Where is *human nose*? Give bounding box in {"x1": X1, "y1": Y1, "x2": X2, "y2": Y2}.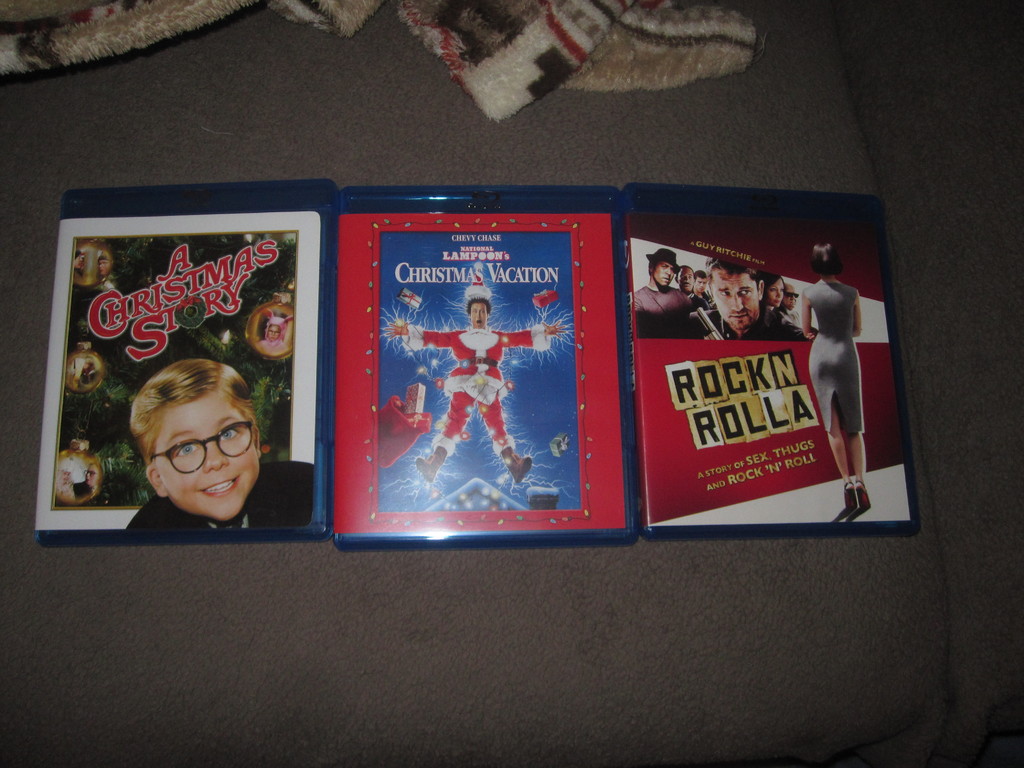
{"x1": 702, "y1": 283, "x2": 705, "y2": 285}.
